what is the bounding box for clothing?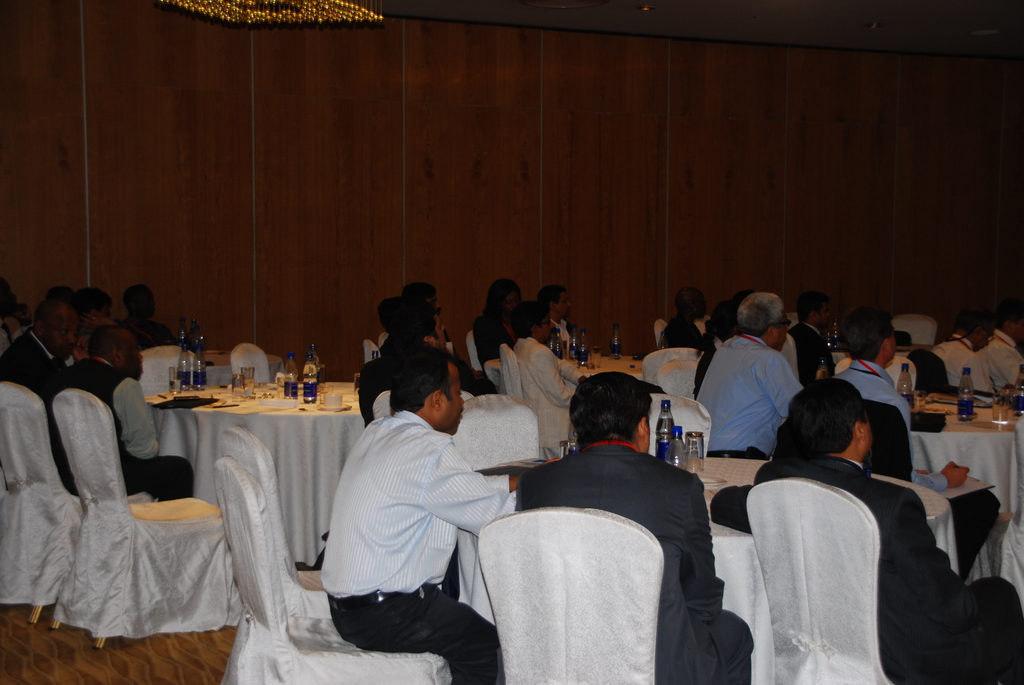
bbox=(0, 318, 63, 399).
